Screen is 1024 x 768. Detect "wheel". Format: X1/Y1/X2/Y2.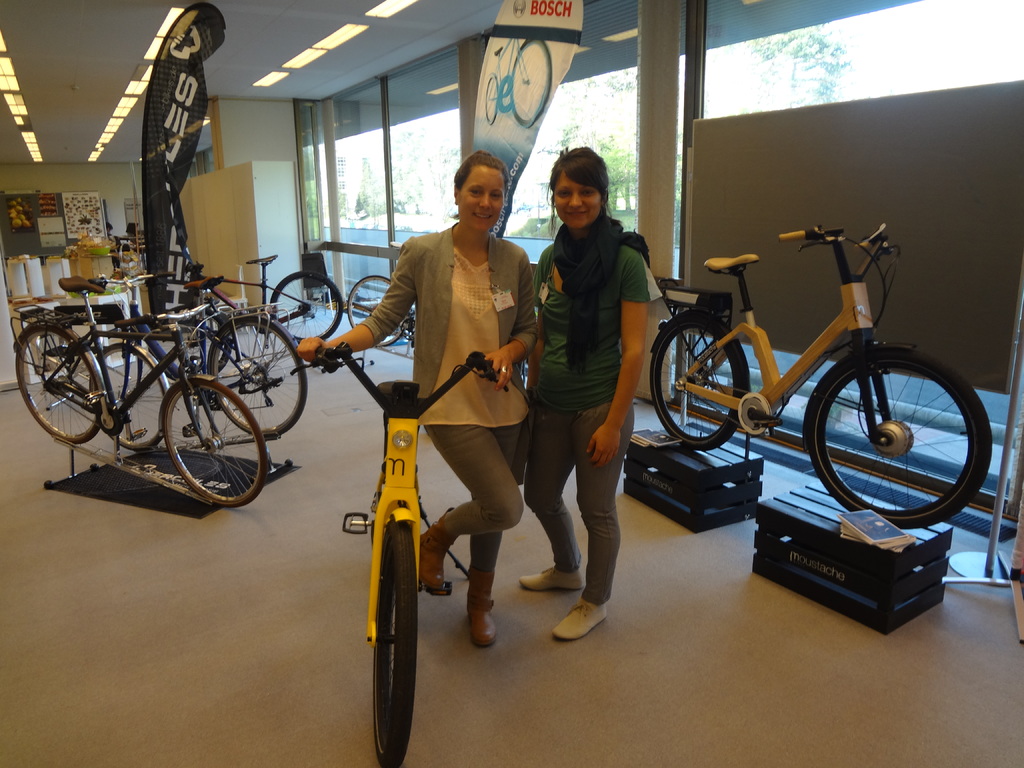
271/271/345/339.
